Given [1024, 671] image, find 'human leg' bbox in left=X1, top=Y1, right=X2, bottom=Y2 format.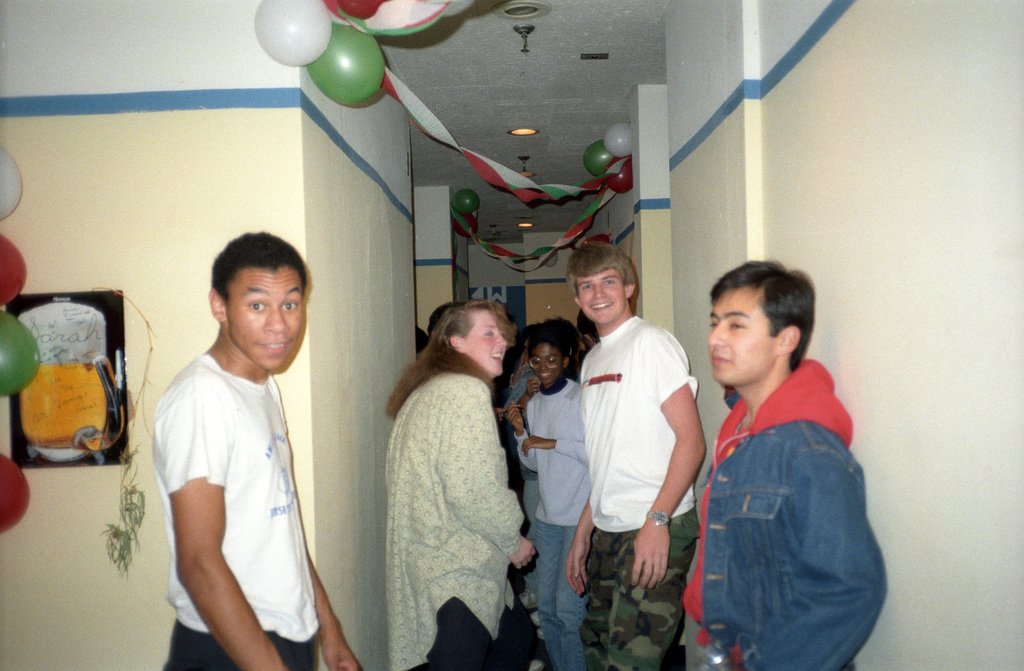
left=158, top=624, right=316, bottom=667.
